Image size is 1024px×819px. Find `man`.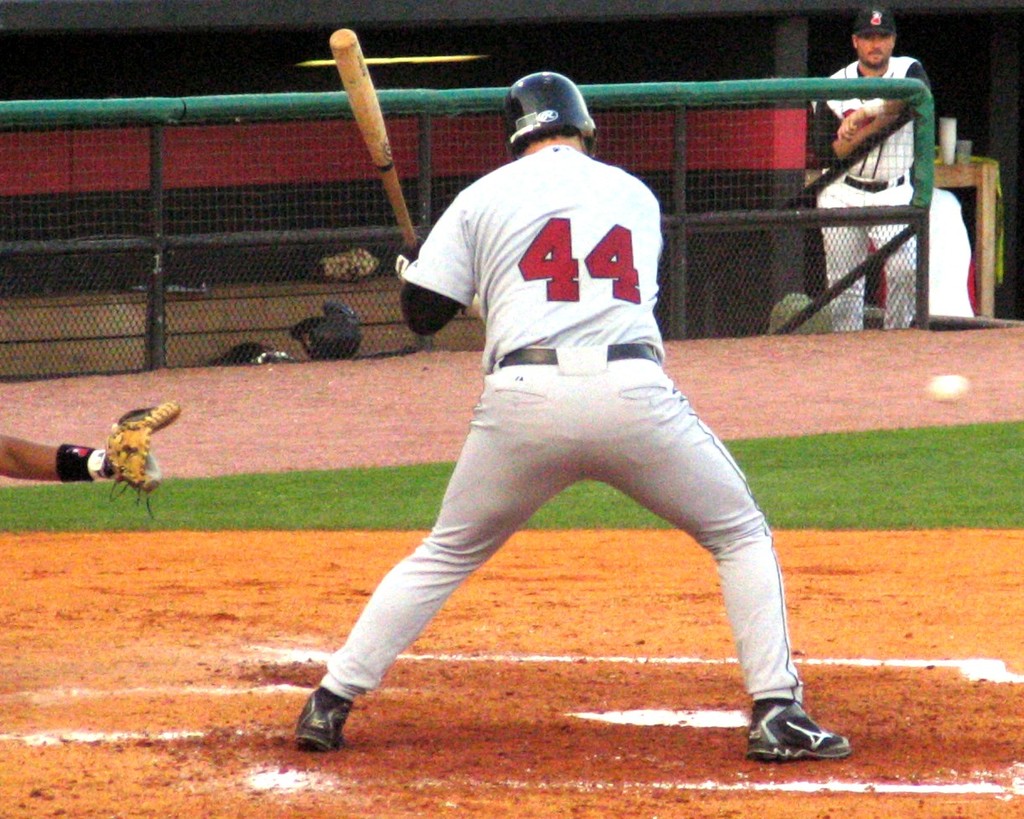
[282,73,855,766].
